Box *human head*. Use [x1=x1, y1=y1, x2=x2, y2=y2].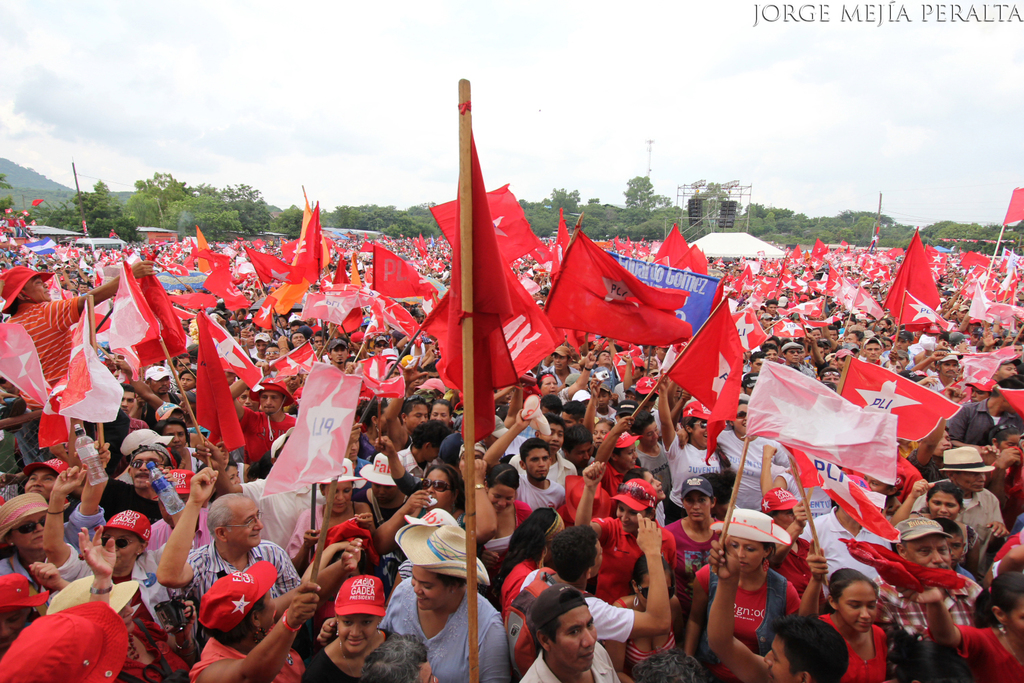
[x1=614, y1=477, x2=656, y2=531].
